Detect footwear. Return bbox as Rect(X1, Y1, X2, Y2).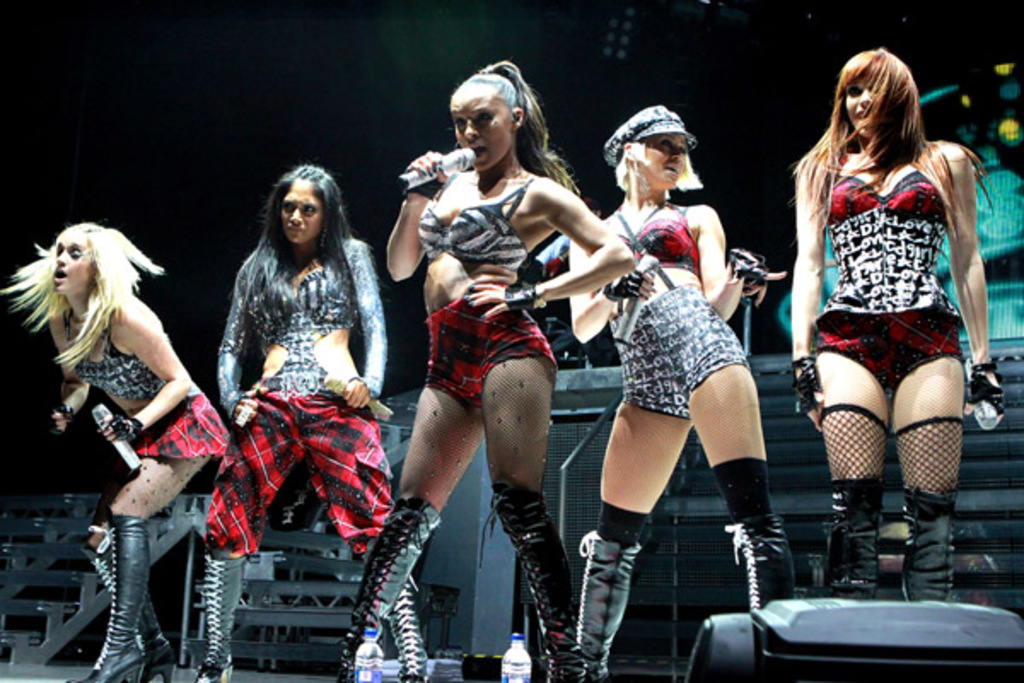
Rect(485, 485, 587, 681).
